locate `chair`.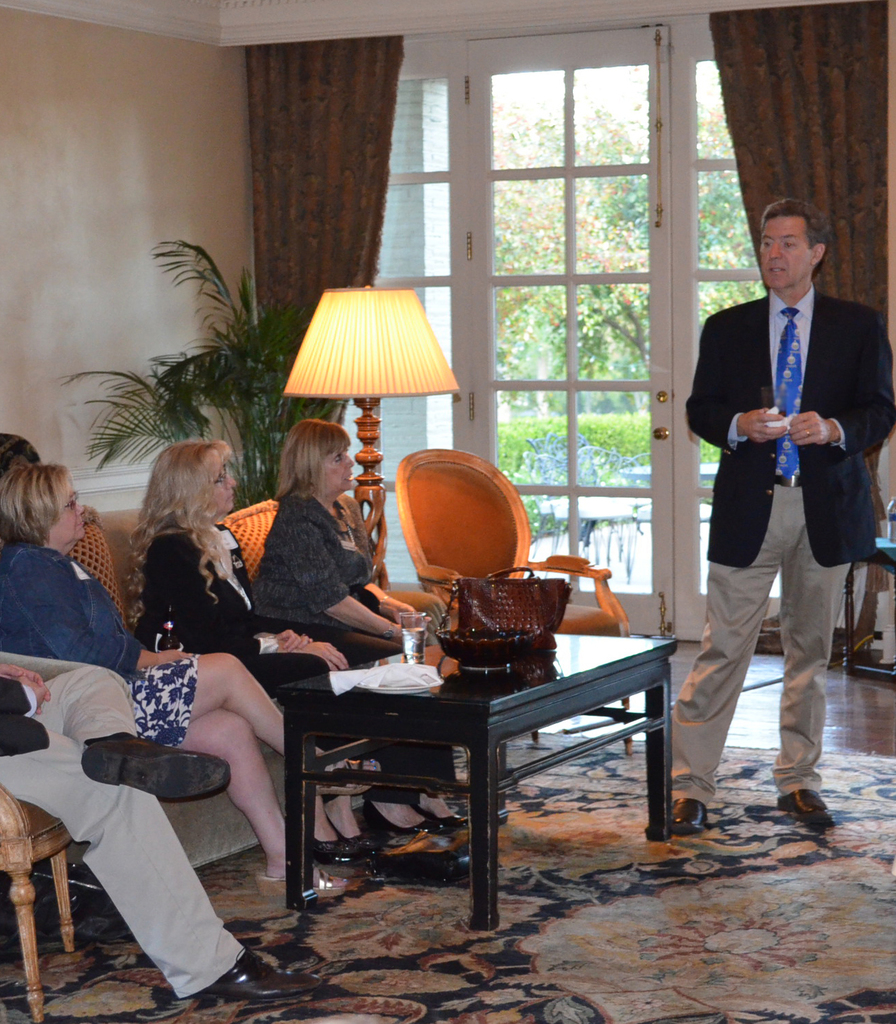
Bounding box: 399,448,635,761.
